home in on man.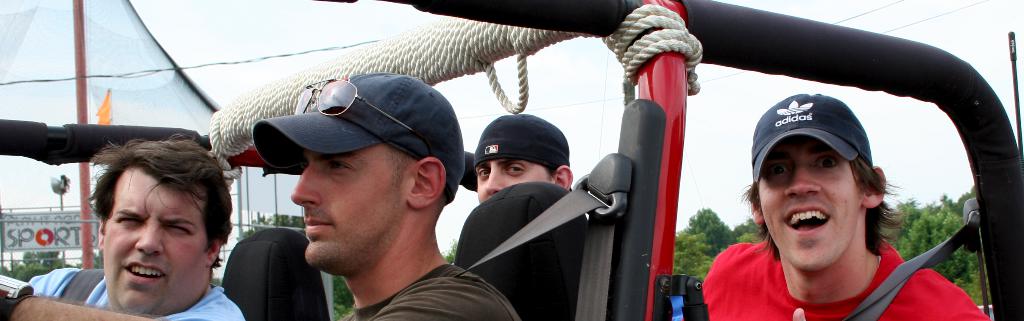
Homed in at x1=205, y1=74, x2=522, y2=320.
